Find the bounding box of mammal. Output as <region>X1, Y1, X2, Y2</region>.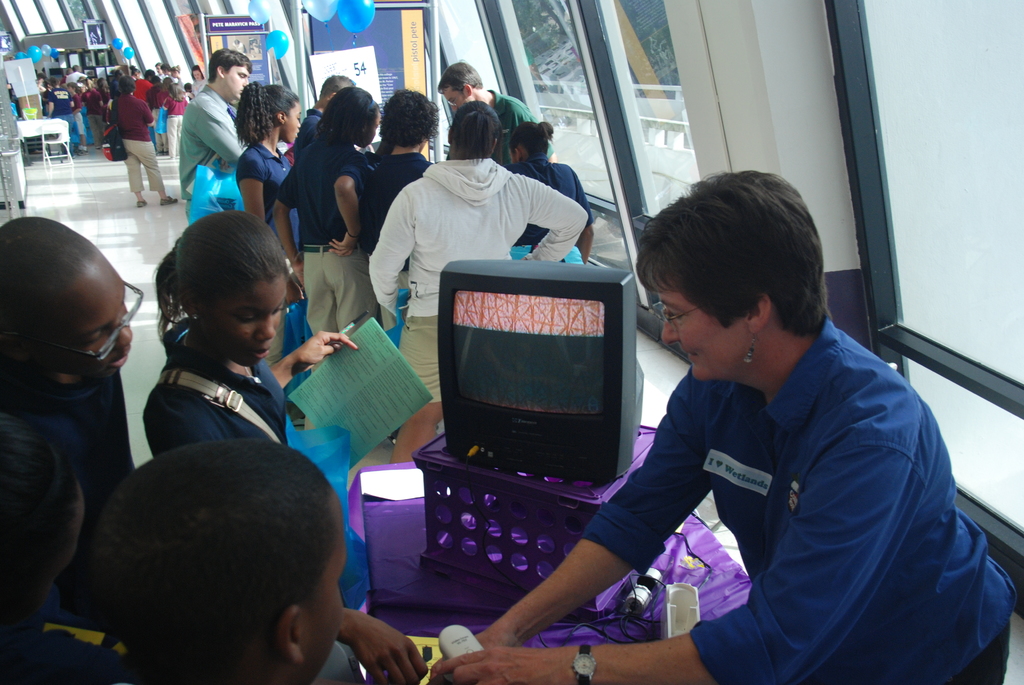
<region>502, 116, 598, 267</region>.
